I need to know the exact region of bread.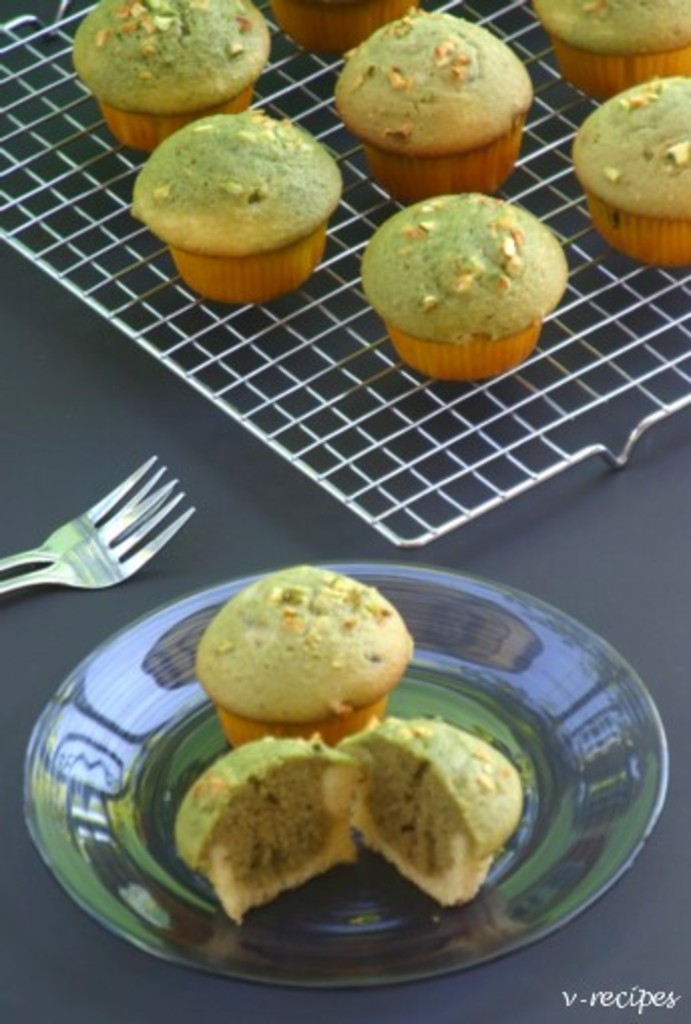
Region: locate(522, 0, 689, 96).
